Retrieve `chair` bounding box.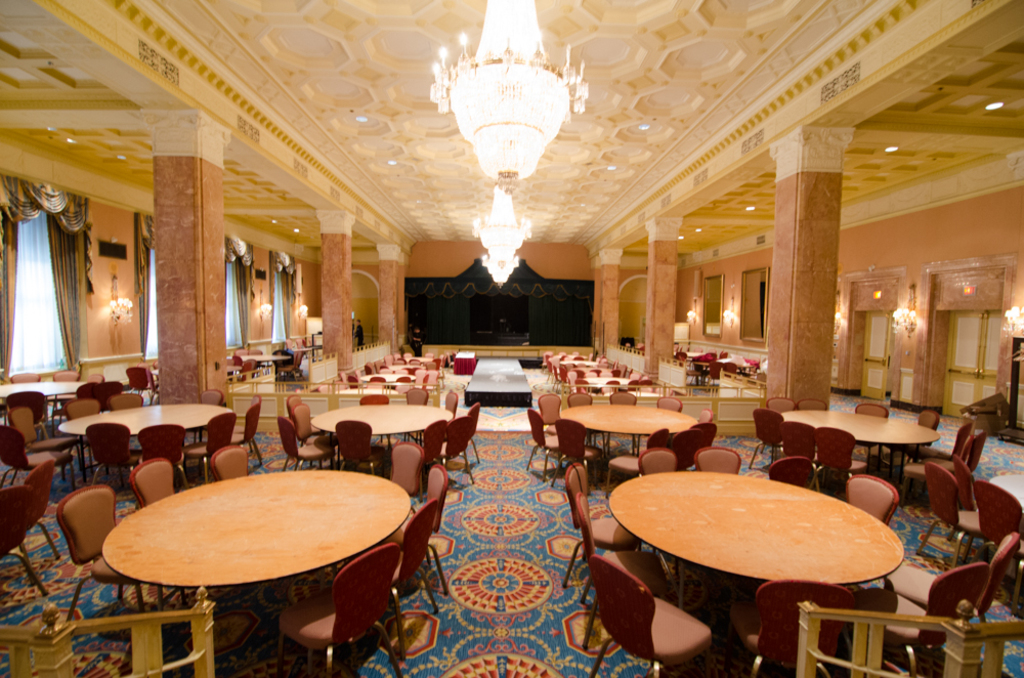
Bounding box: <bbox>587, 555, 715, 677</bbox>.
